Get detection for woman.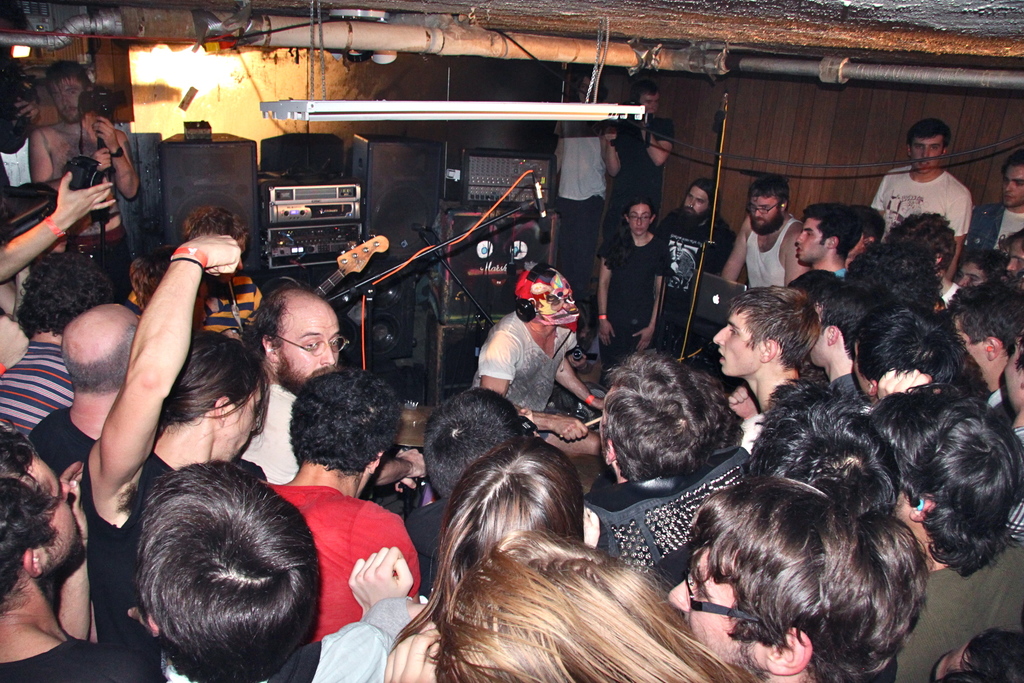
Detection: 378,432,593,682.
